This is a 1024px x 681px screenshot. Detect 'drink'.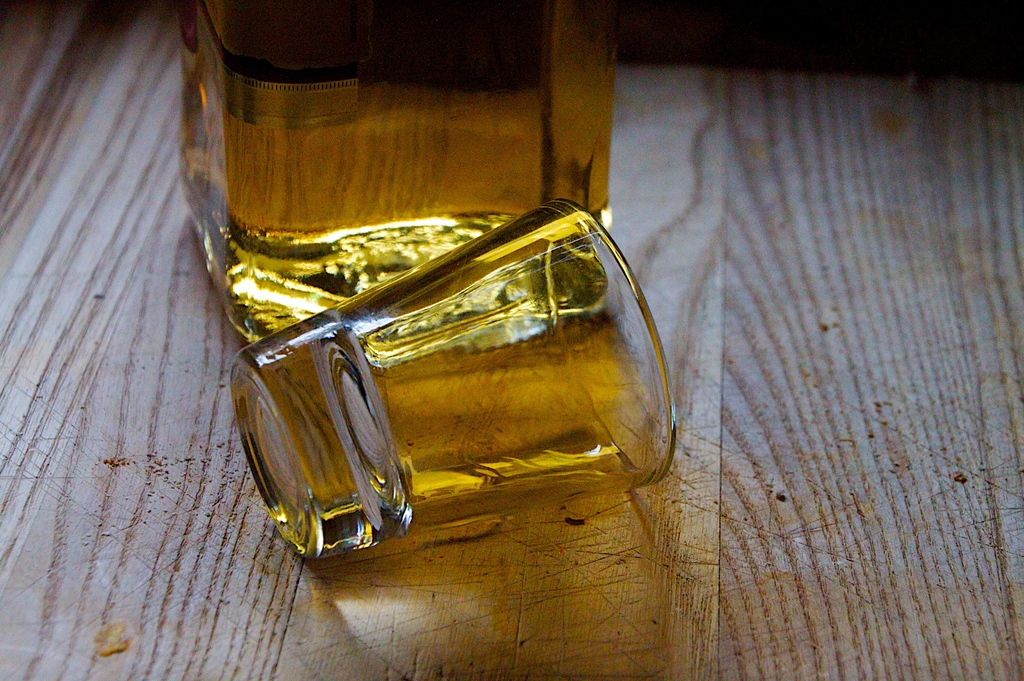
(left=179, top=6, right=616, bottom=345).
